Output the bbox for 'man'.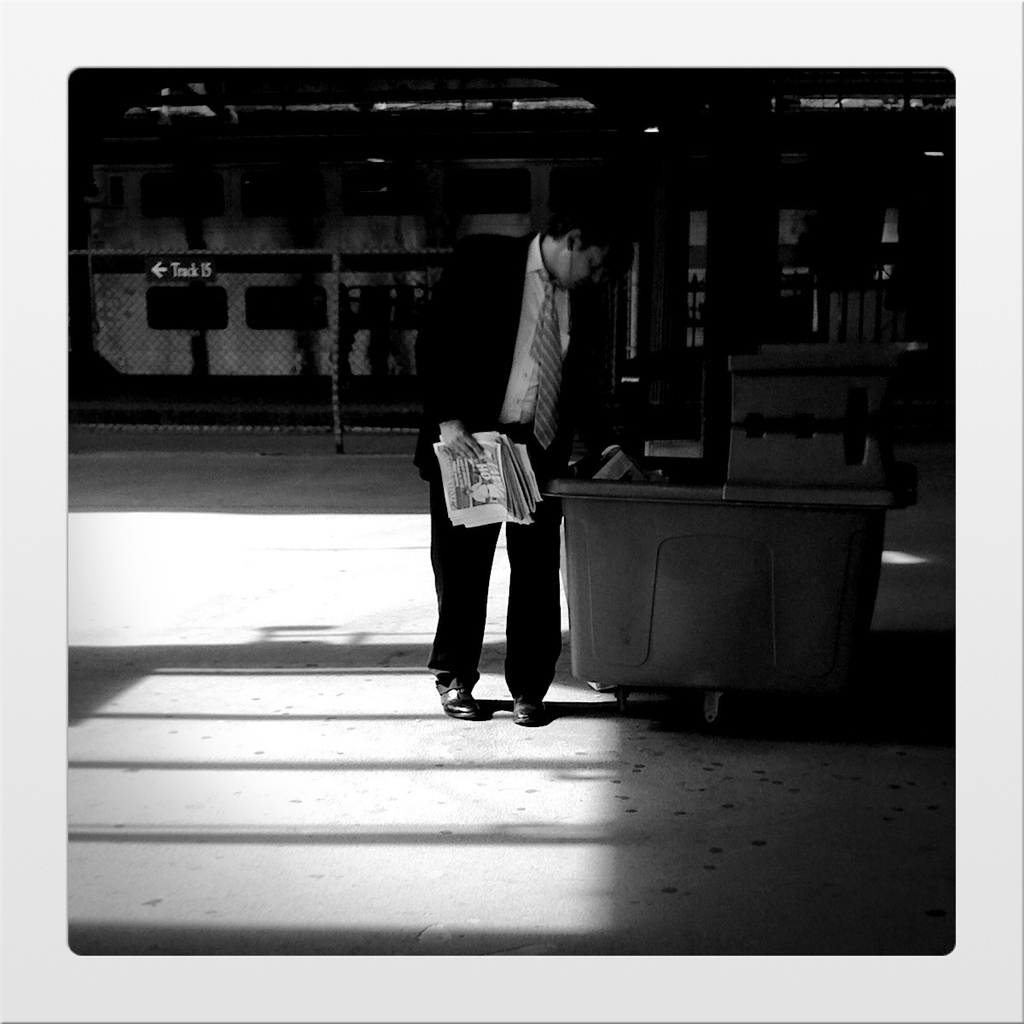
416:185:594:751.
